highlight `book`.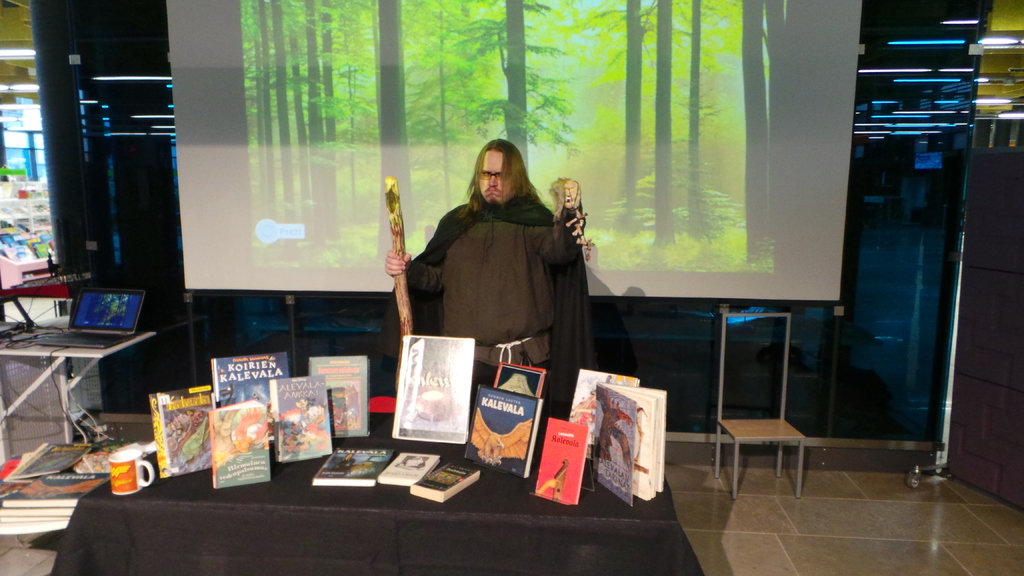
Highlighted region: box(207, 397, 270, 487).
